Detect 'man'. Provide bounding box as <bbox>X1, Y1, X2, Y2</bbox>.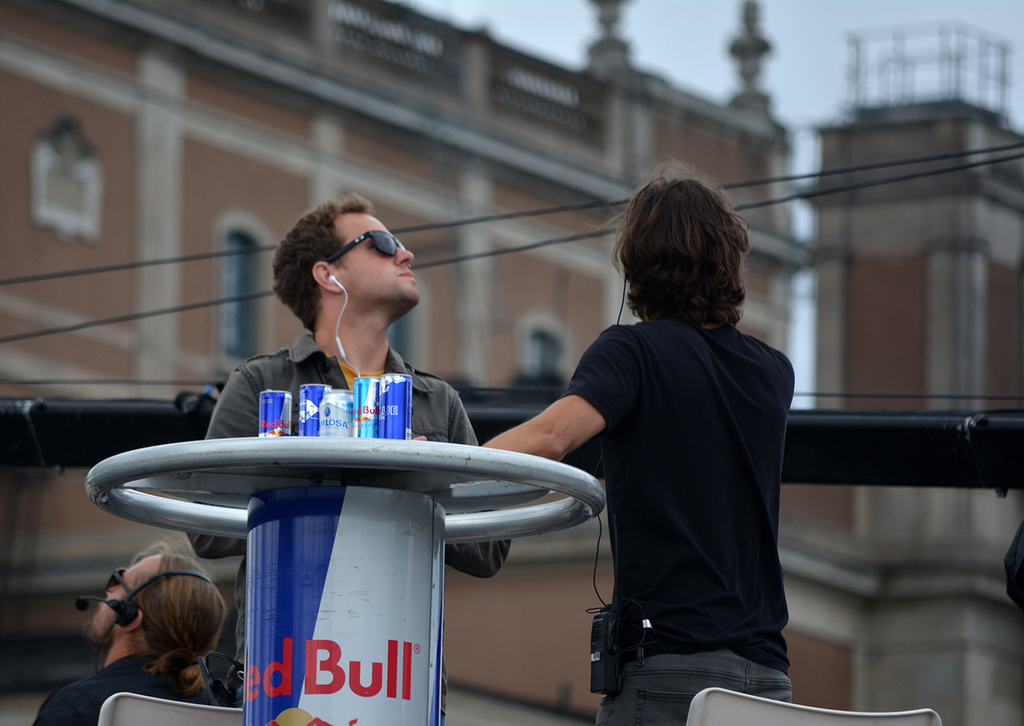
<bbox>66, 563, 244, 716</bbox>.
